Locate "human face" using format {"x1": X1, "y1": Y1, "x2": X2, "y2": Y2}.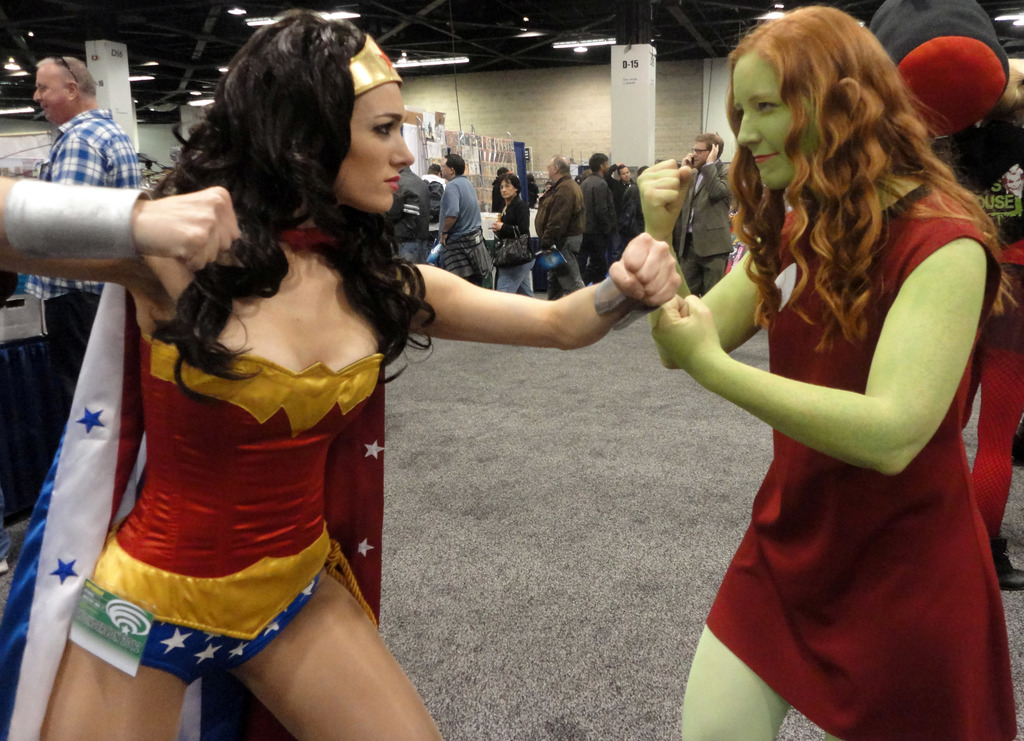
{"x1": 736, "y1": 58, "x2": 797, "y2": 188}.
